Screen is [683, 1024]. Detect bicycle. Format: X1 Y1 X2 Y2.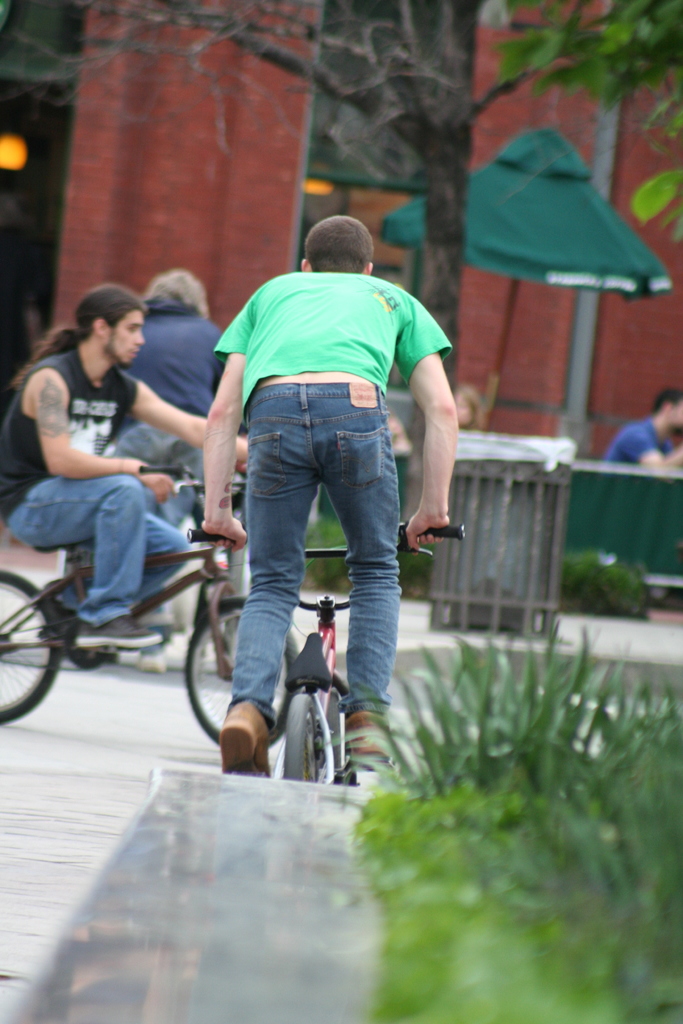
0 464 298 748.
